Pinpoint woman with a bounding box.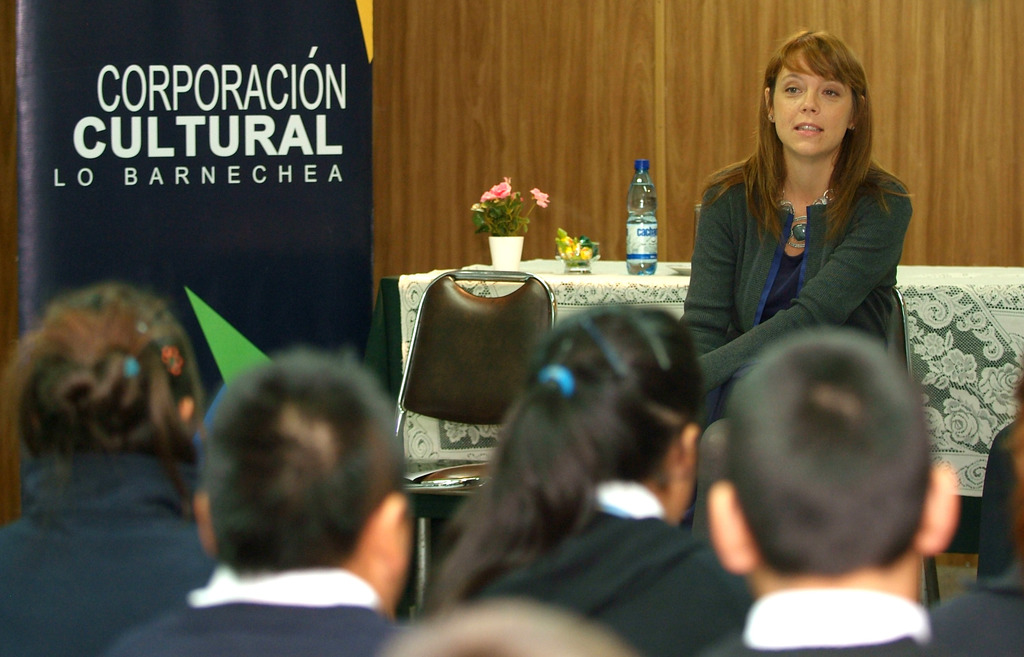
box(687, 30, 925, 376).
